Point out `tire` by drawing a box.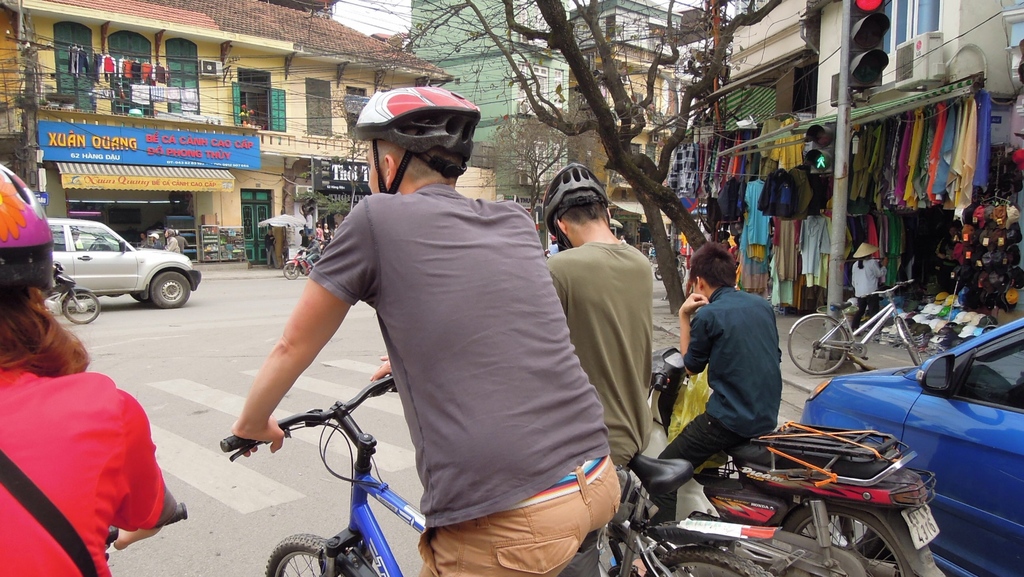
(643,546,774,576).
